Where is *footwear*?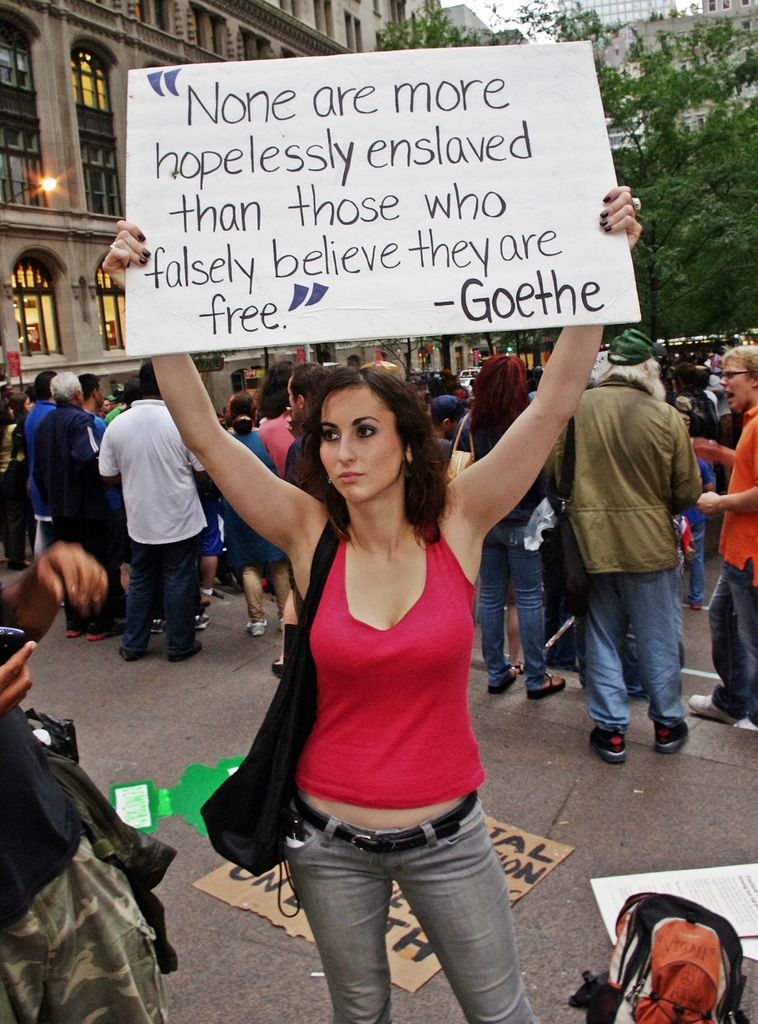
<bbox>276, 616, 286, 632</bbox>.
